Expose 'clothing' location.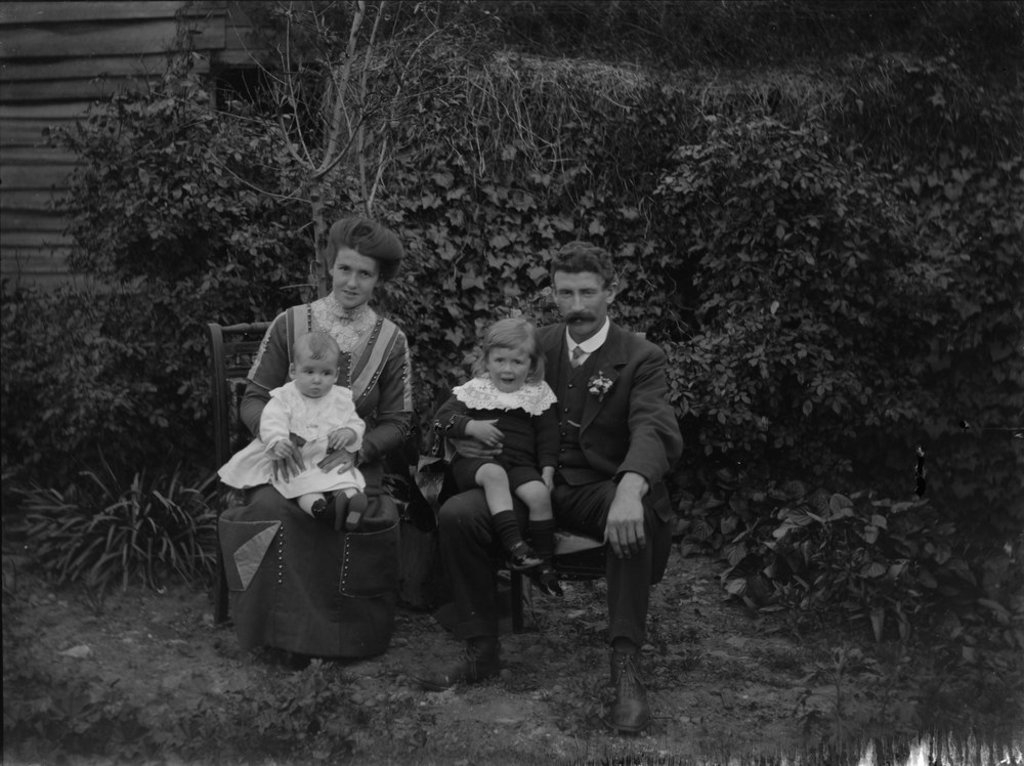
Exposed at box=[541, 322, 683, 491].
